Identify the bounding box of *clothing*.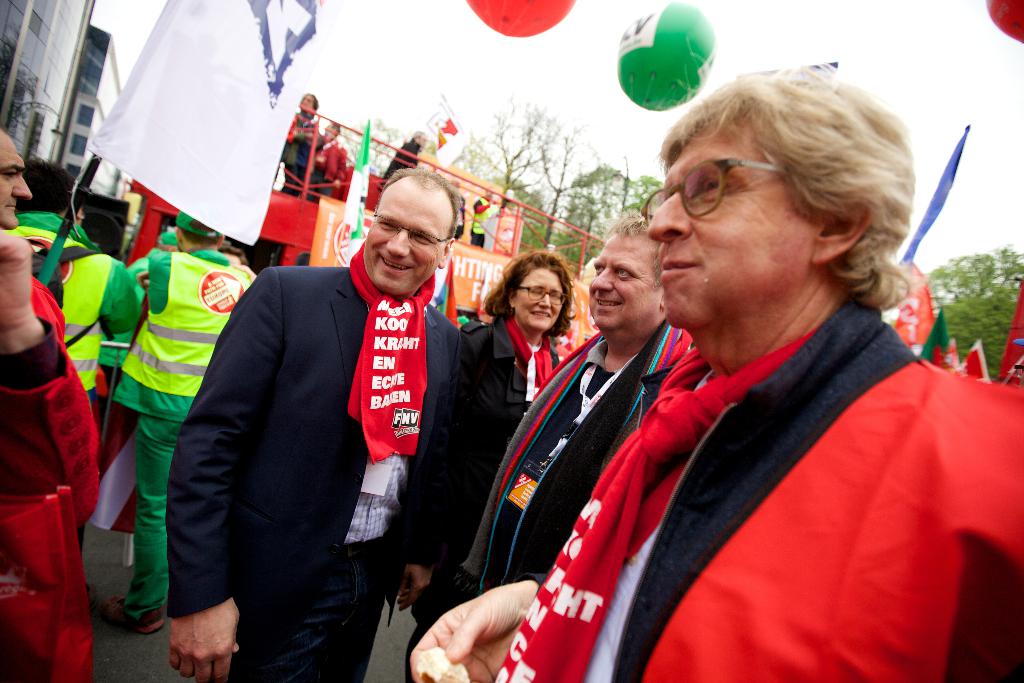
<bbox>1, 263, 118, 682</bbox>.
